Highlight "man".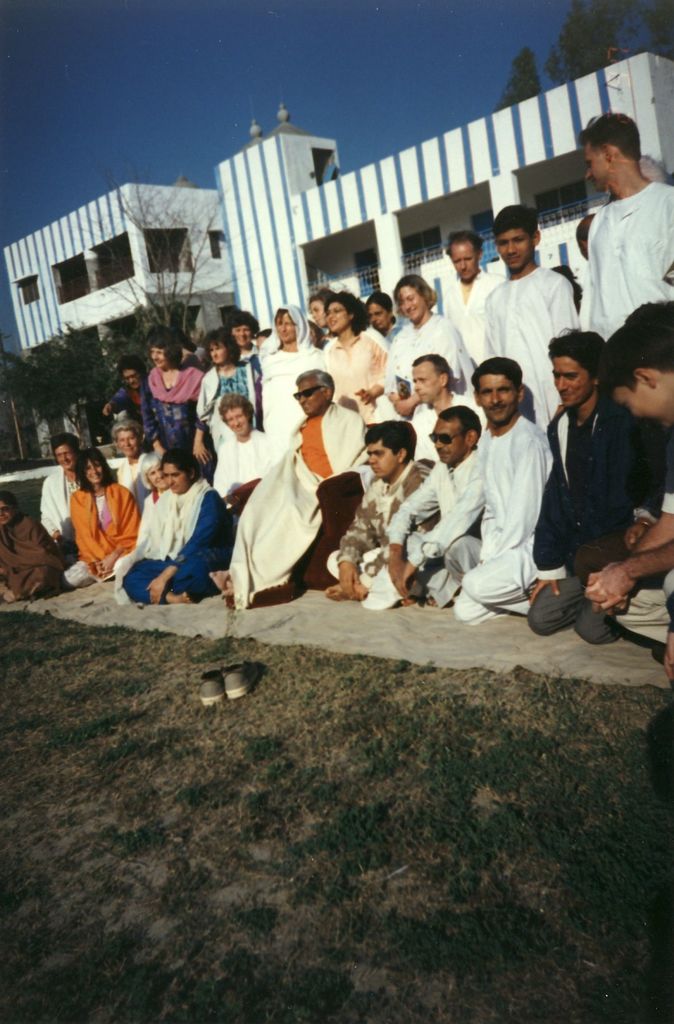
Highlighted region: 431:227:487:368.
